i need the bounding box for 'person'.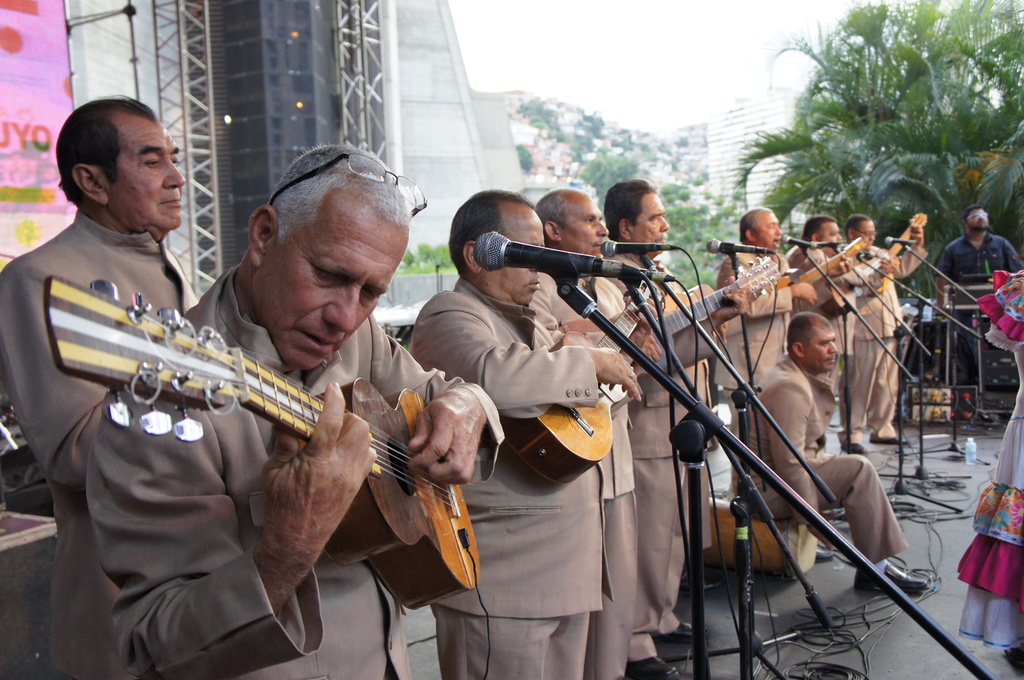
Here it is: BBox(959, 267, 1023, 651).
